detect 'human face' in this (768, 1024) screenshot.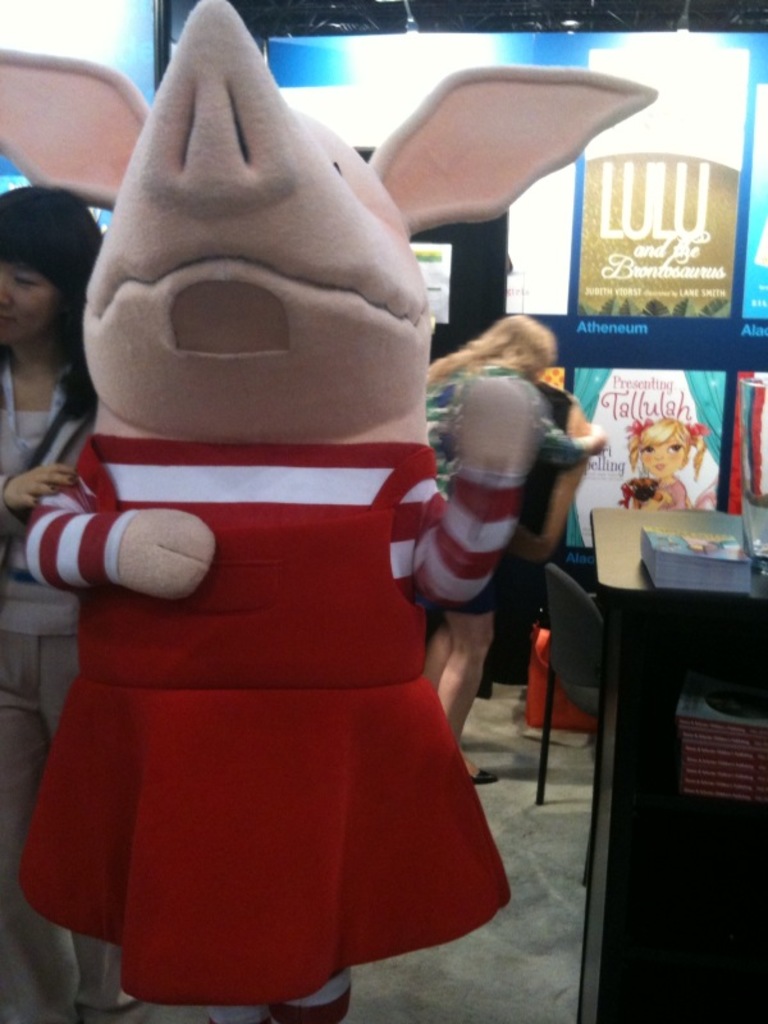
Detection: <region>634, 430, 690, 475</region>.
